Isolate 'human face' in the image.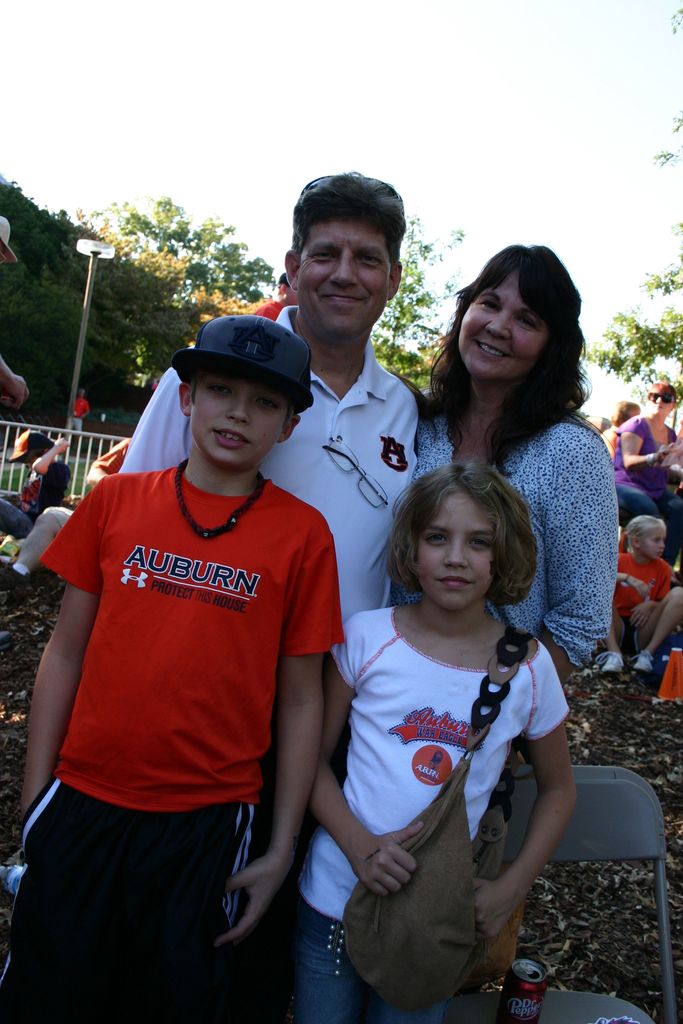
Isolated region: 648/388/673/415.
